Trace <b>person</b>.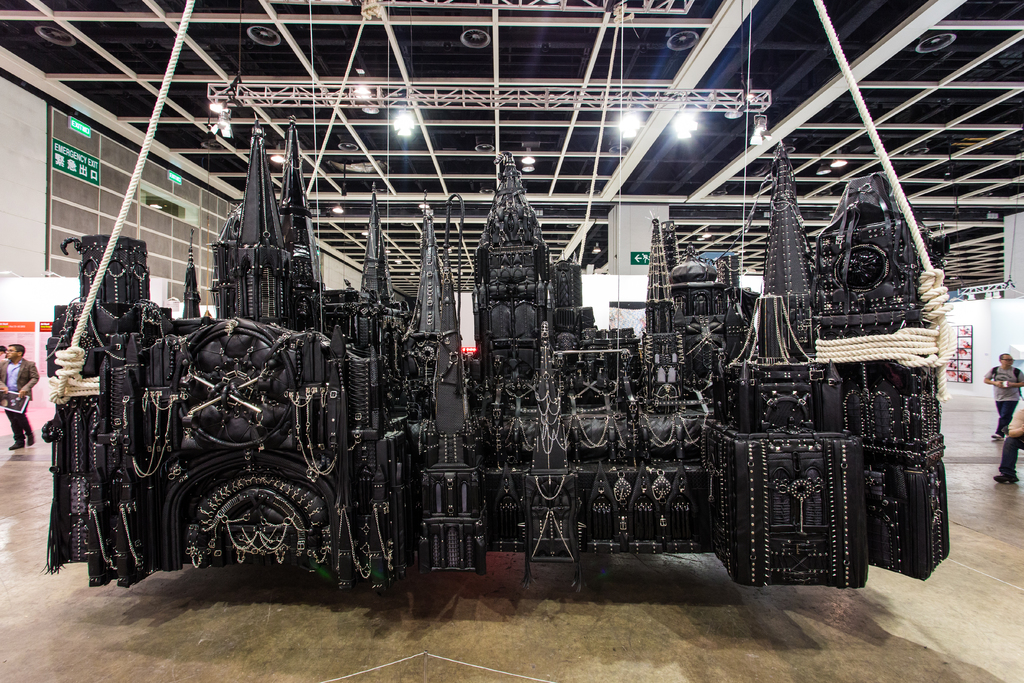
Traced to 0:343:33:447.
